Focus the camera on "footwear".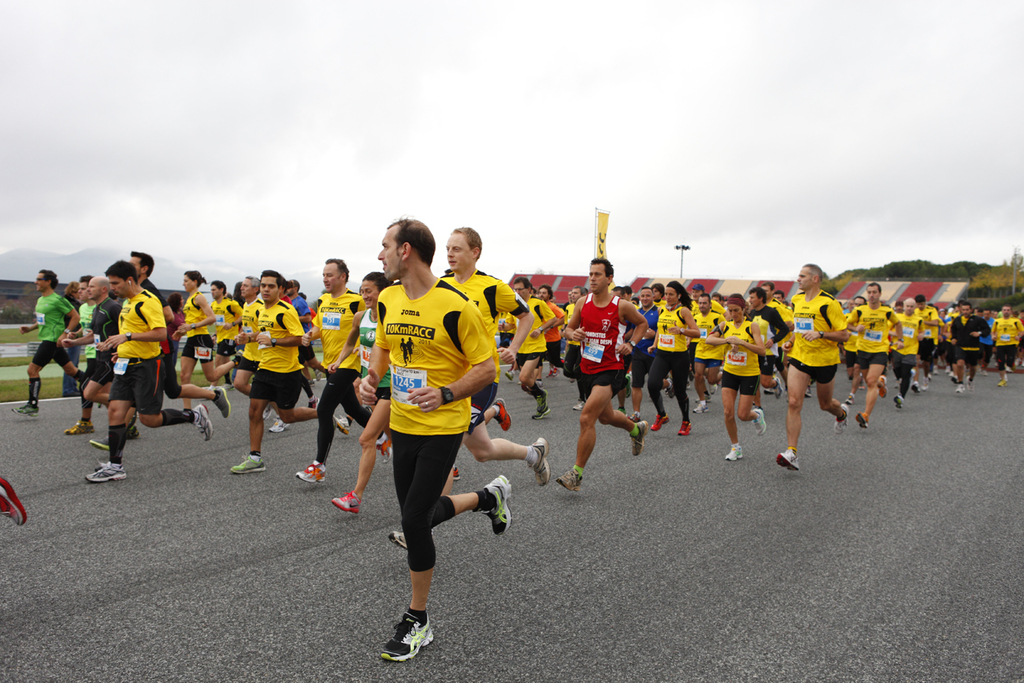
Focus region: bbox=[375, 433, 393, 464].
